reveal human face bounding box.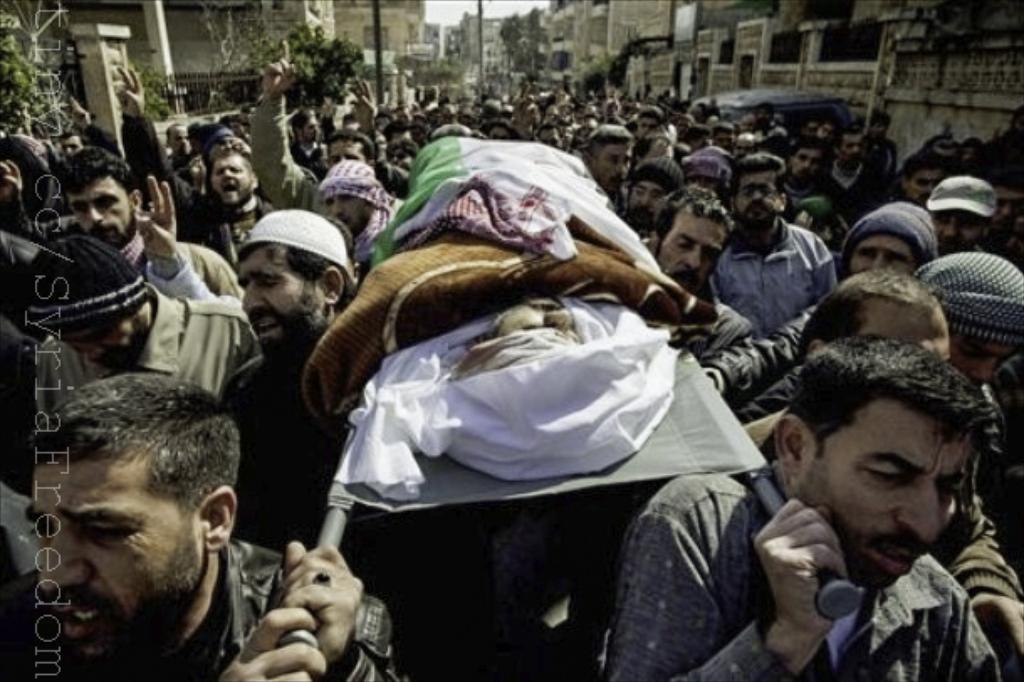
Revealed: {"left": 848, "top": 235, "right": 913, "bottom": 274}.
